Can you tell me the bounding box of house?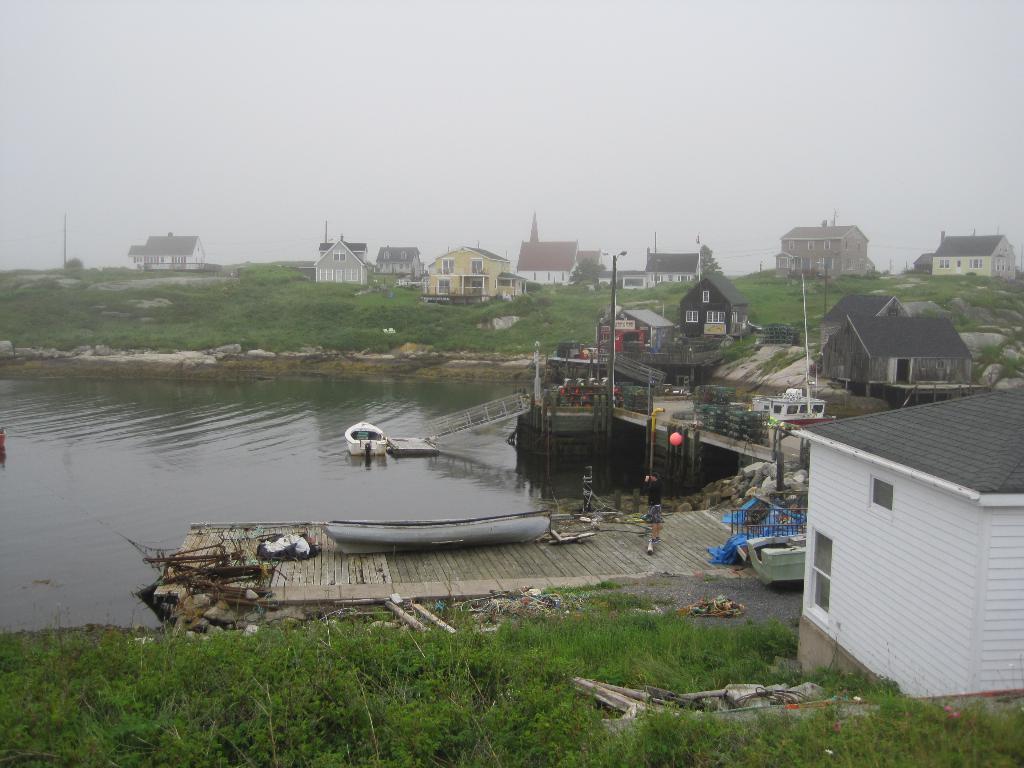
locate(613, 243, 707, 285).
